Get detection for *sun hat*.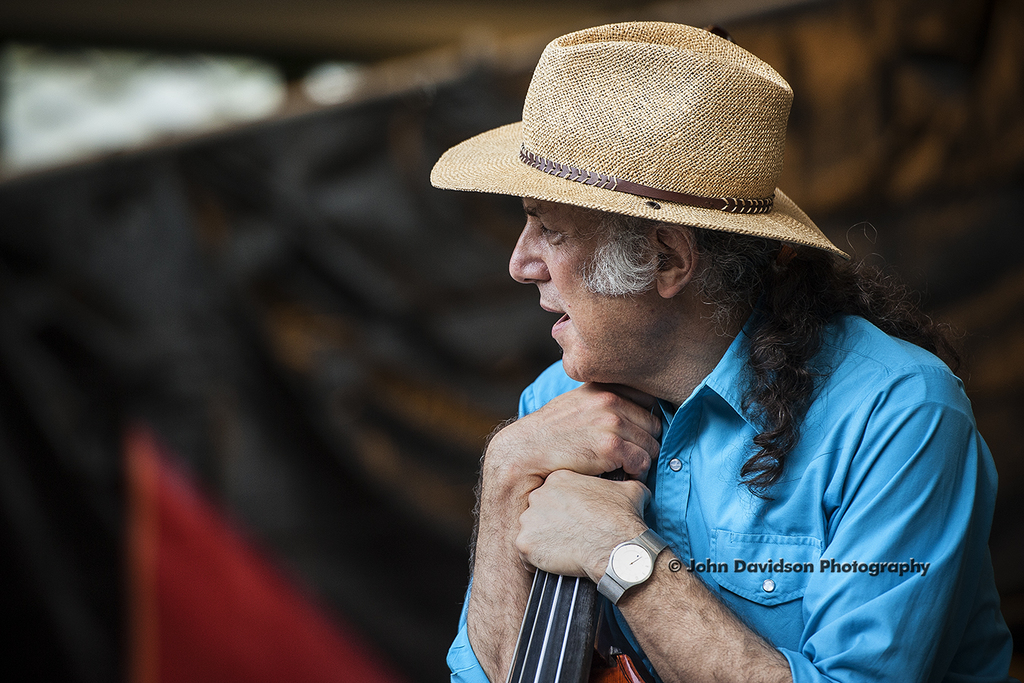
Detection: x1=429 y1=17 x2=857 y2=268.
